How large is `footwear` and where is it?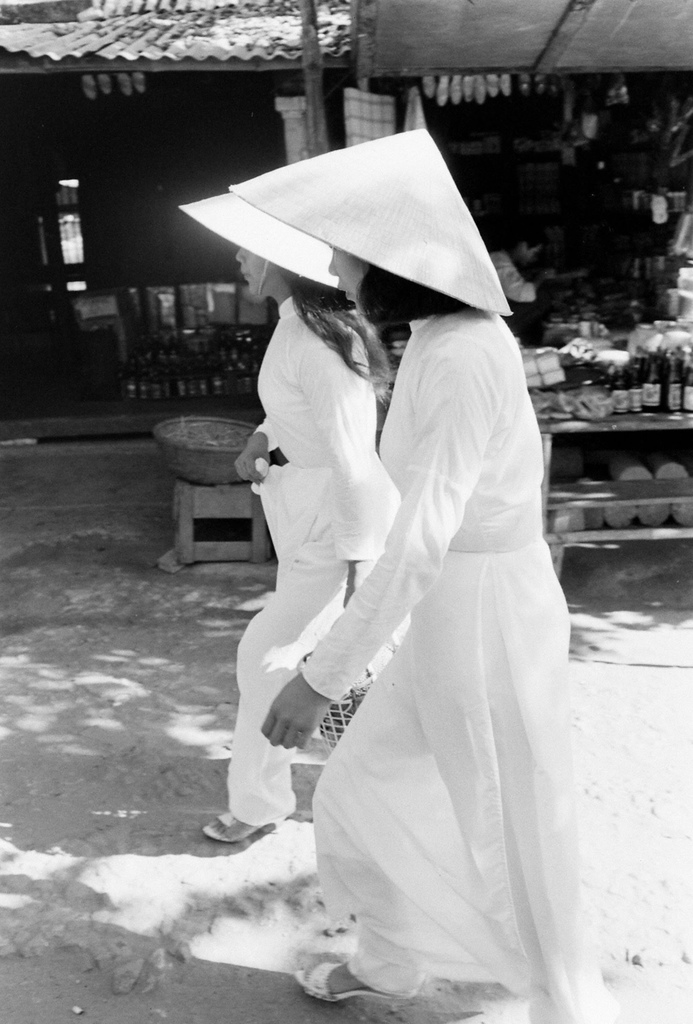
Bounding box: 204:811:289:849.
